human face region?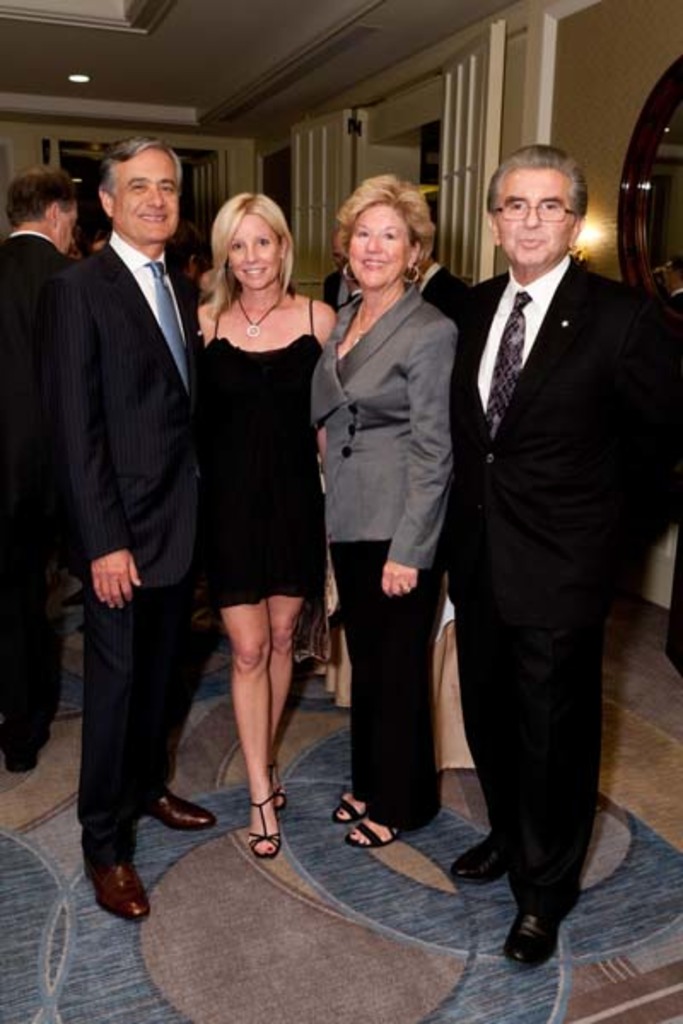
347:200:410:288
